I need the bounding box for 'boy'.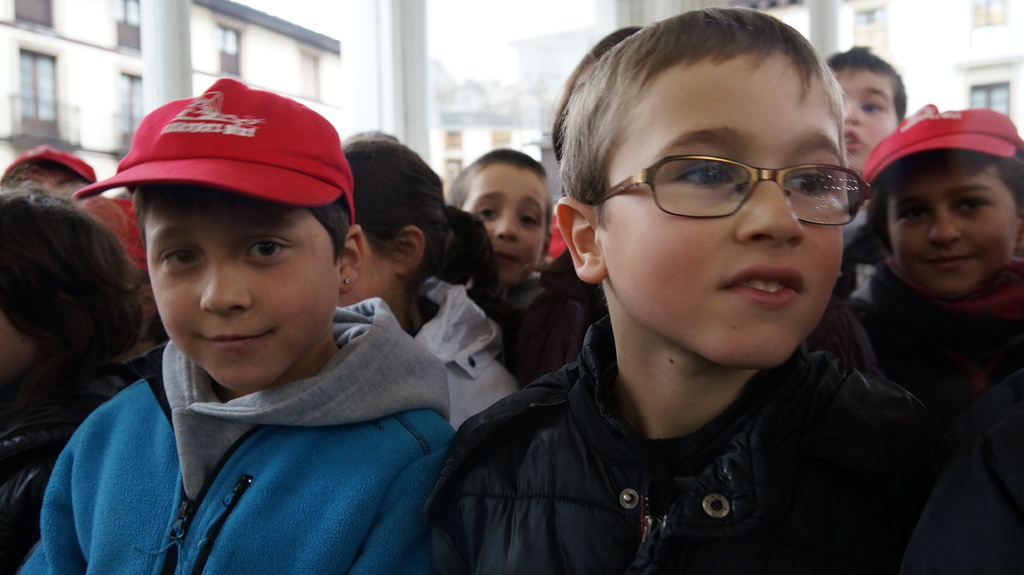
Here it is: (0, 176, 149, 574).
